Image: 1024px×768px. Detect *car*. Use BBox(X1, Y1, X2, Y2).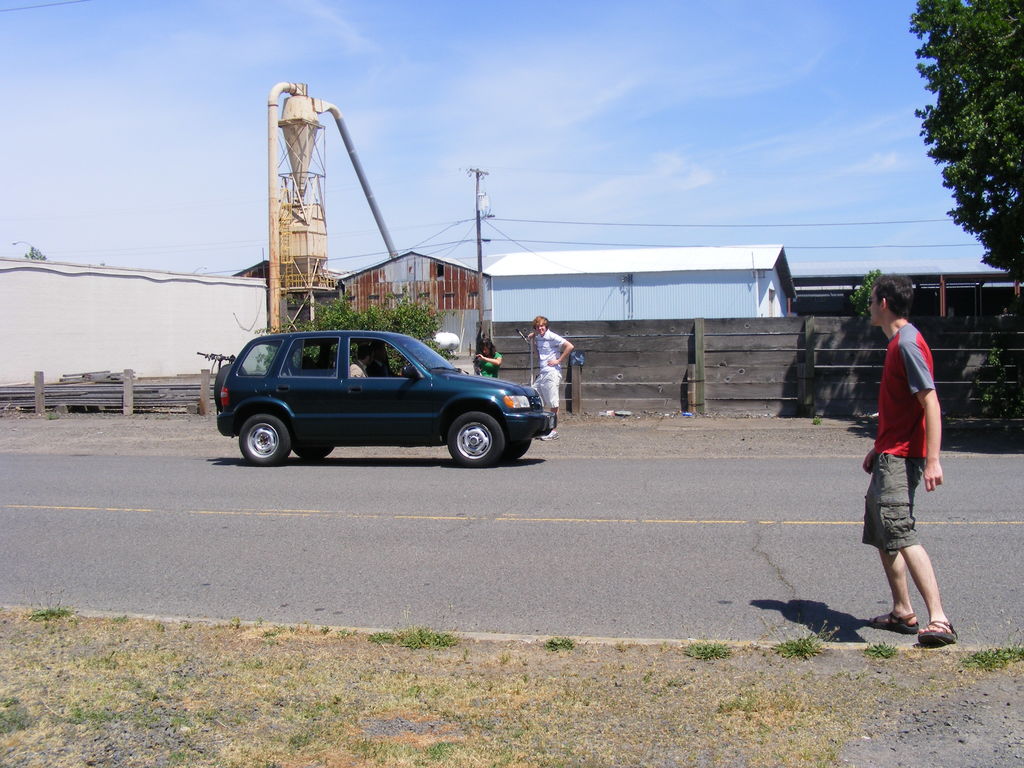
BBox(216, 331, 557, 468).
